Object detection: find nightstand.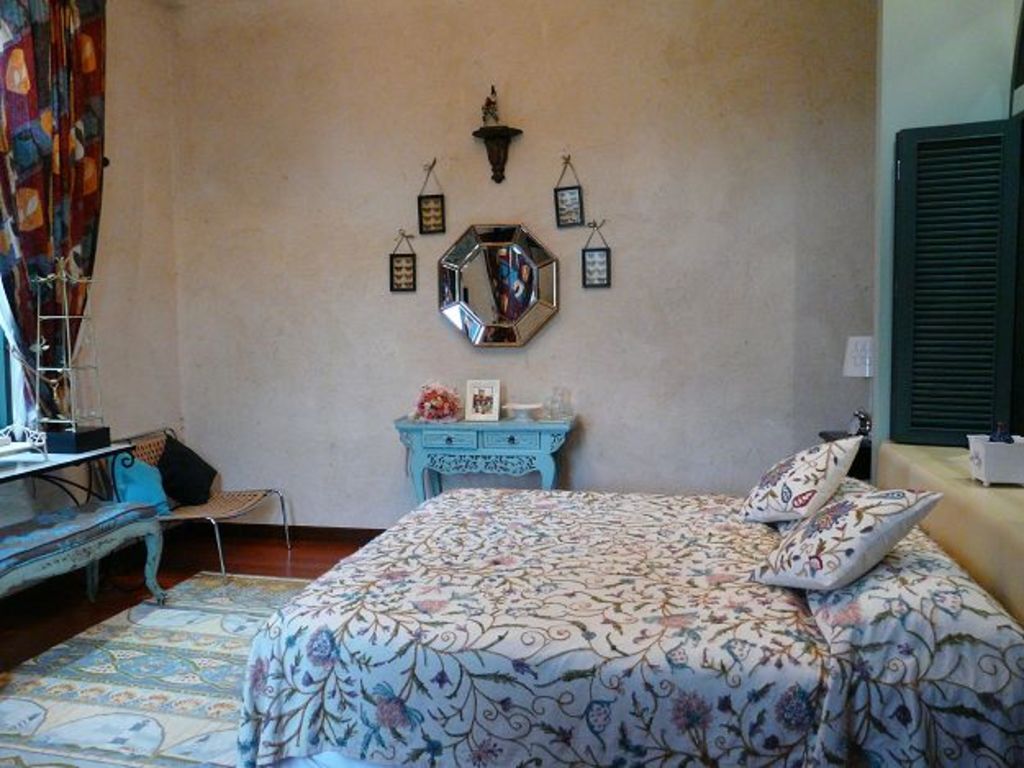
BBox(814, 416, 880, 480).
